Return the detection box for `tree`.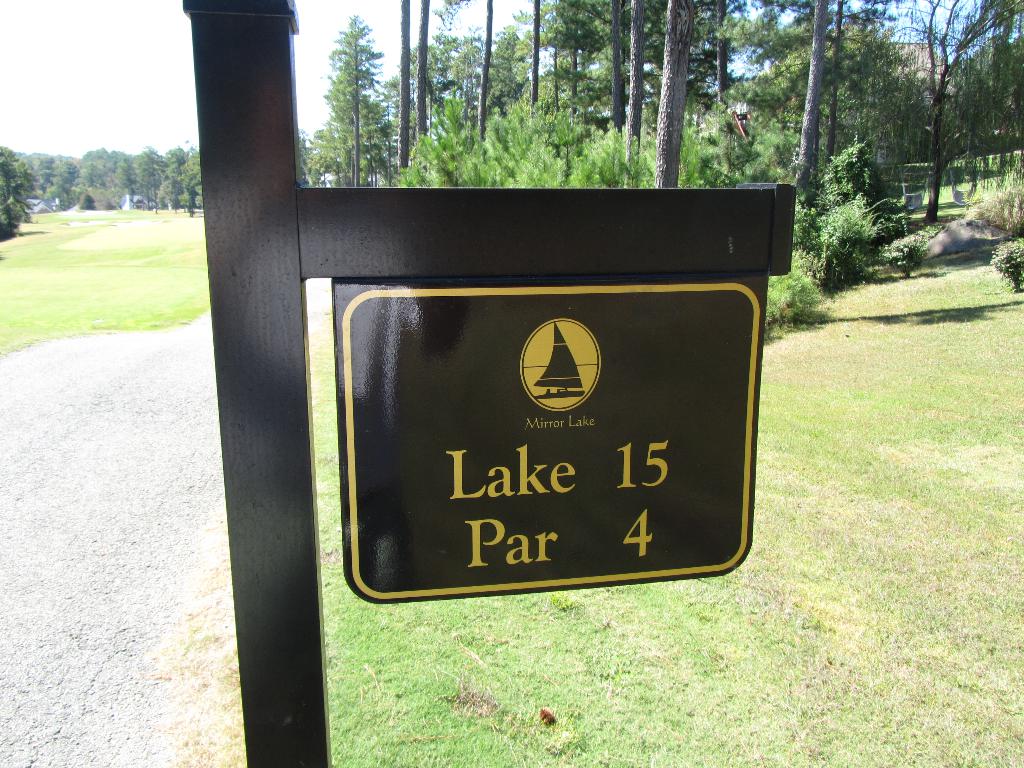
select_region(569, 127, 662, 189).
